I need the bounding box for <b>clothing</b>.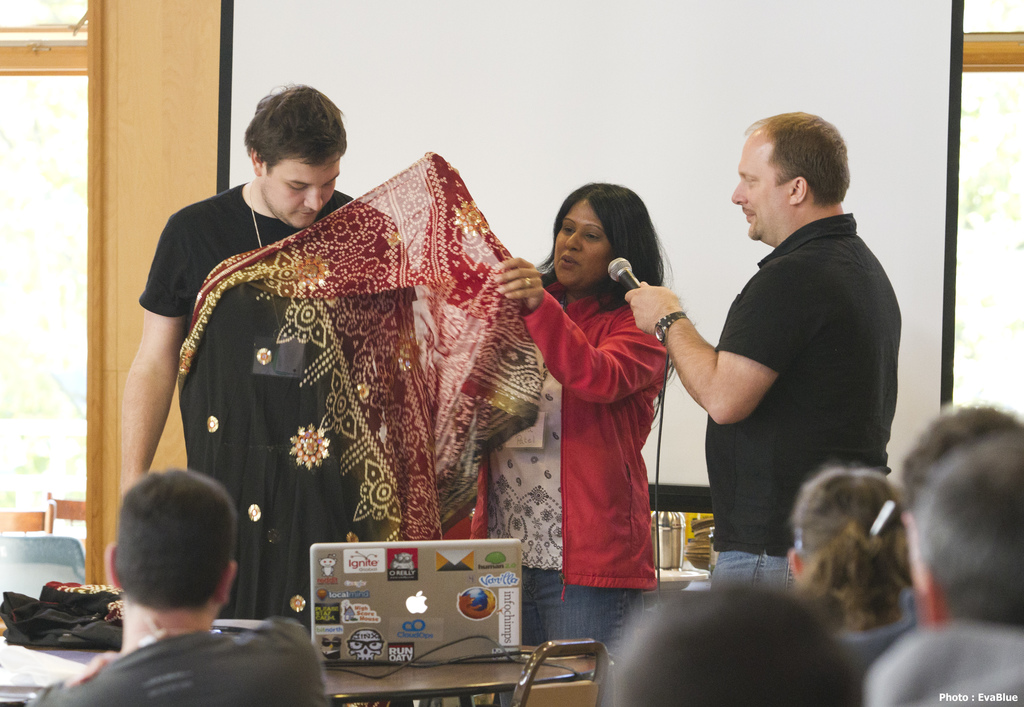
Here it is: BBox(177, 154, 546, 638).
